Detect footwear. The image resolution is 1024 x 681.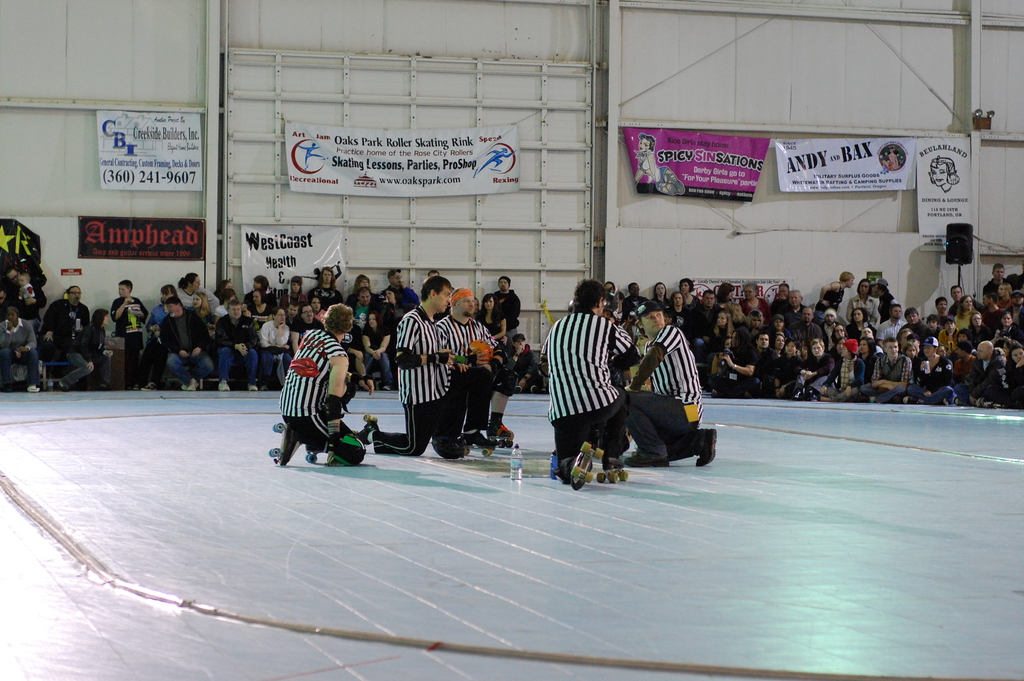
crop(143, 382, 157, 394).
